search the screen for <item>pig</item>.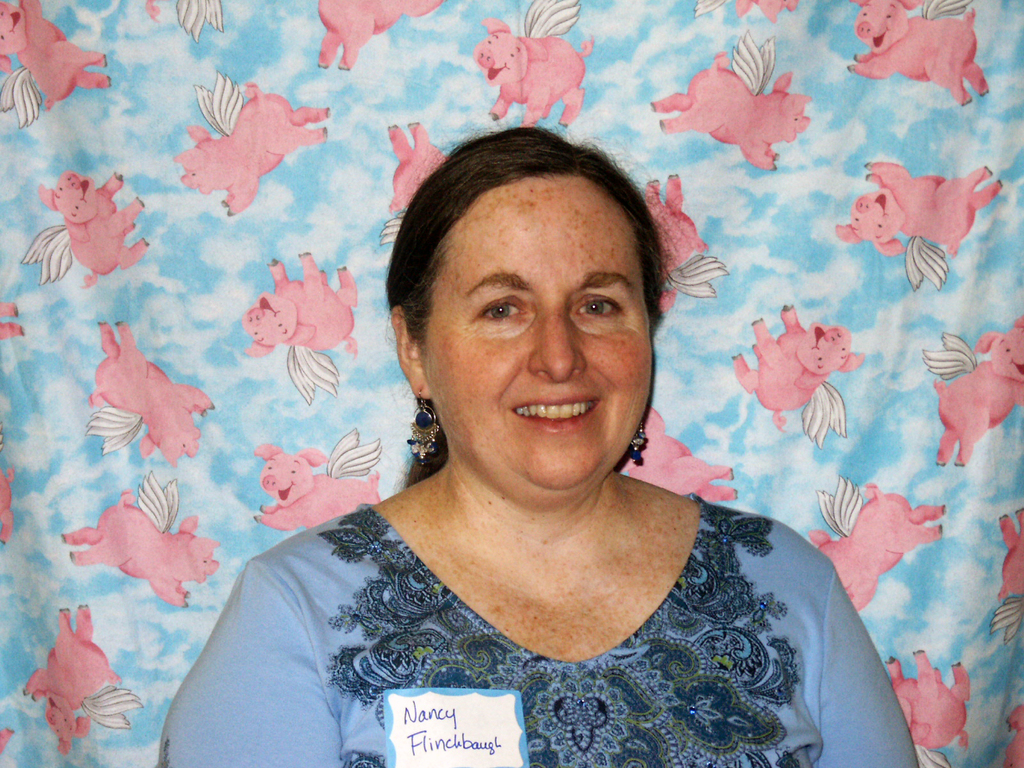
Found at 319/0/439/69.
